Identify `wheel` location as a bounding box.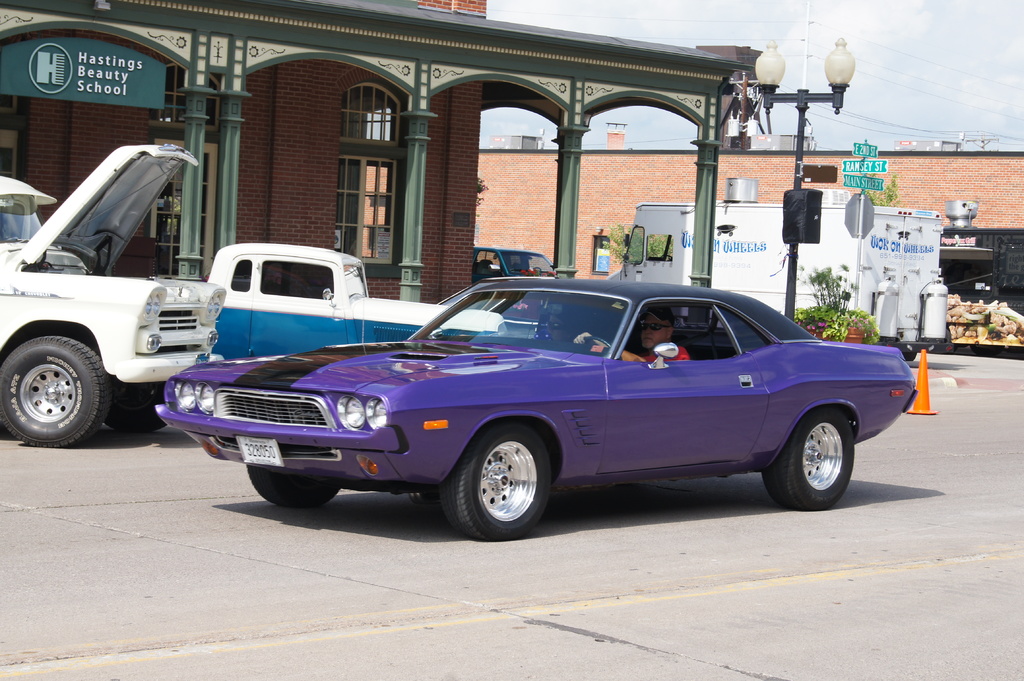
<bbox>0, 335, 110, 450</bbox>.
